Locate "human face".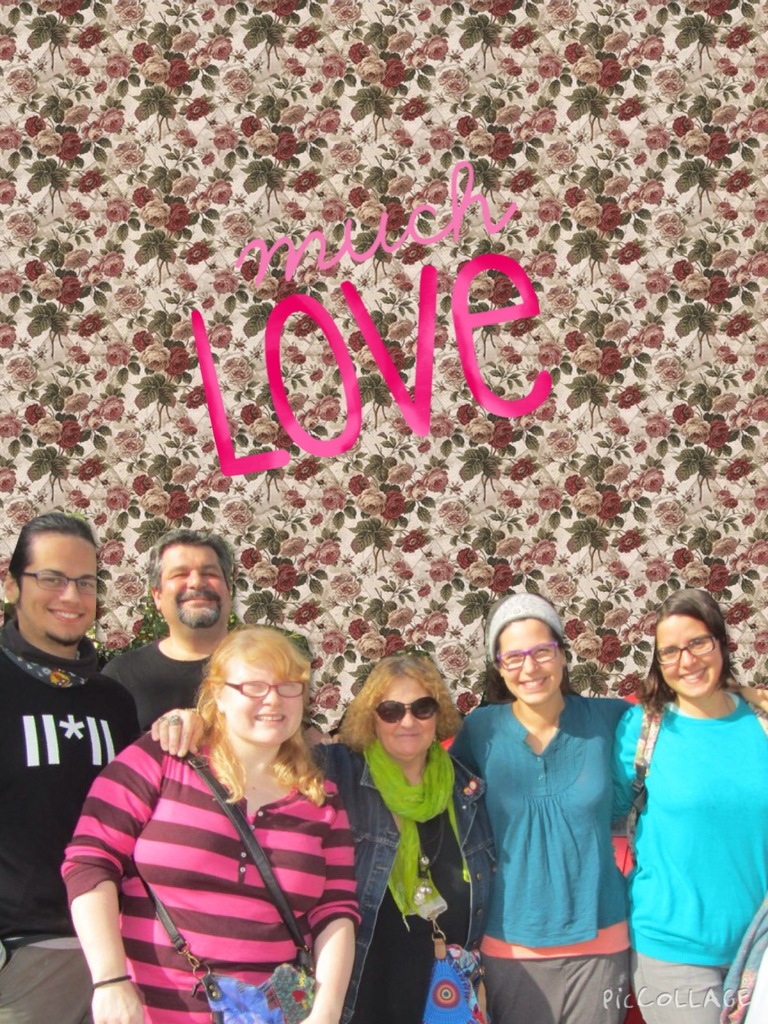
Bounding box: (x1=160, y1=540, x2=232, y2=626).
